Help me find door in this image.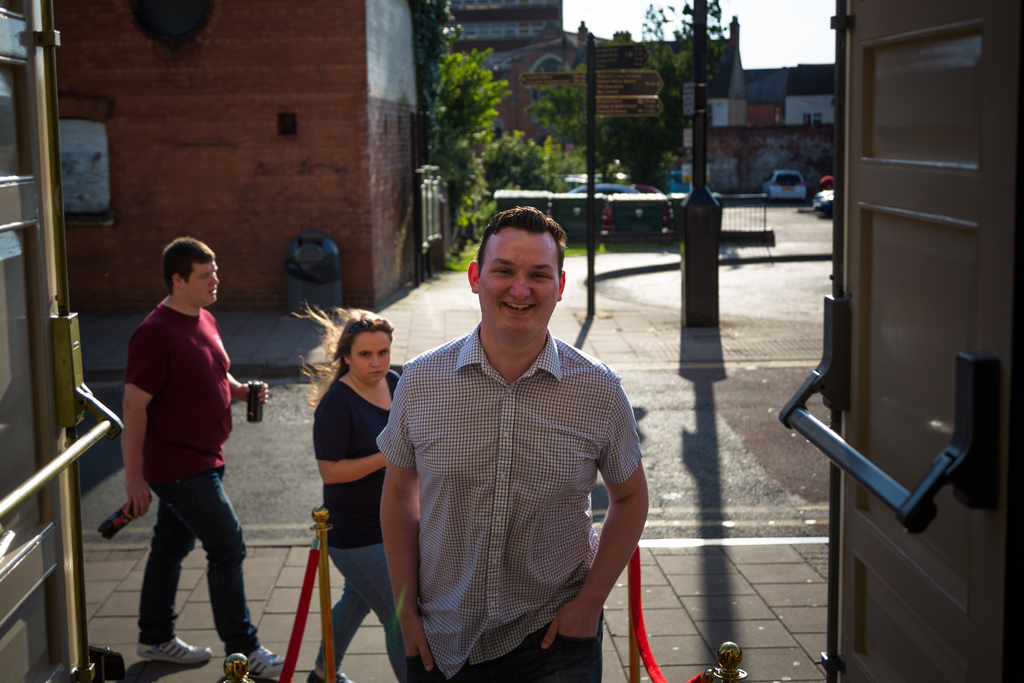
Found it: 819,0,1023,682.
